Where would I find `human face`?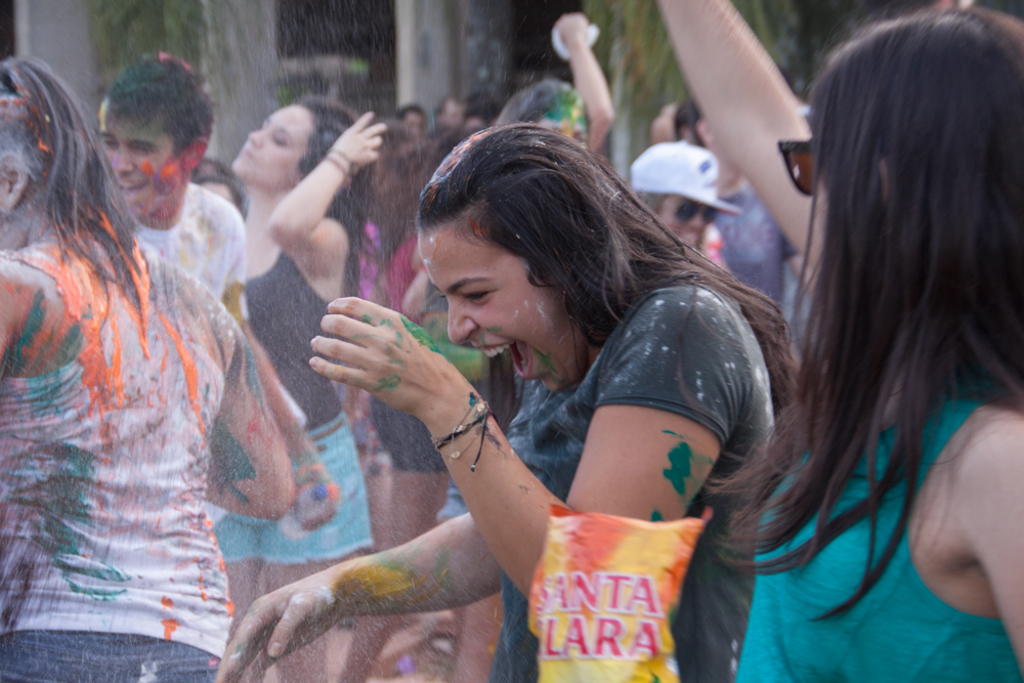
At {"left": 417, "top": 215, "right": 563, "bottom": 387}.
